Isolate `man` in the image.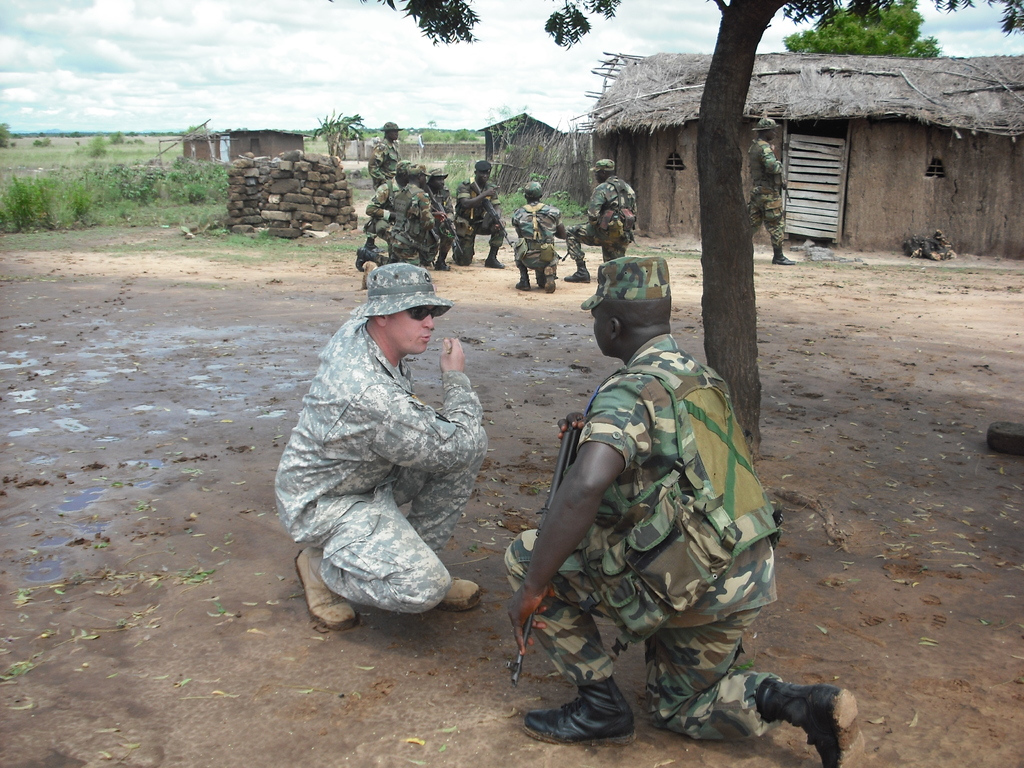
Isolated region: 366 122 404 191.
